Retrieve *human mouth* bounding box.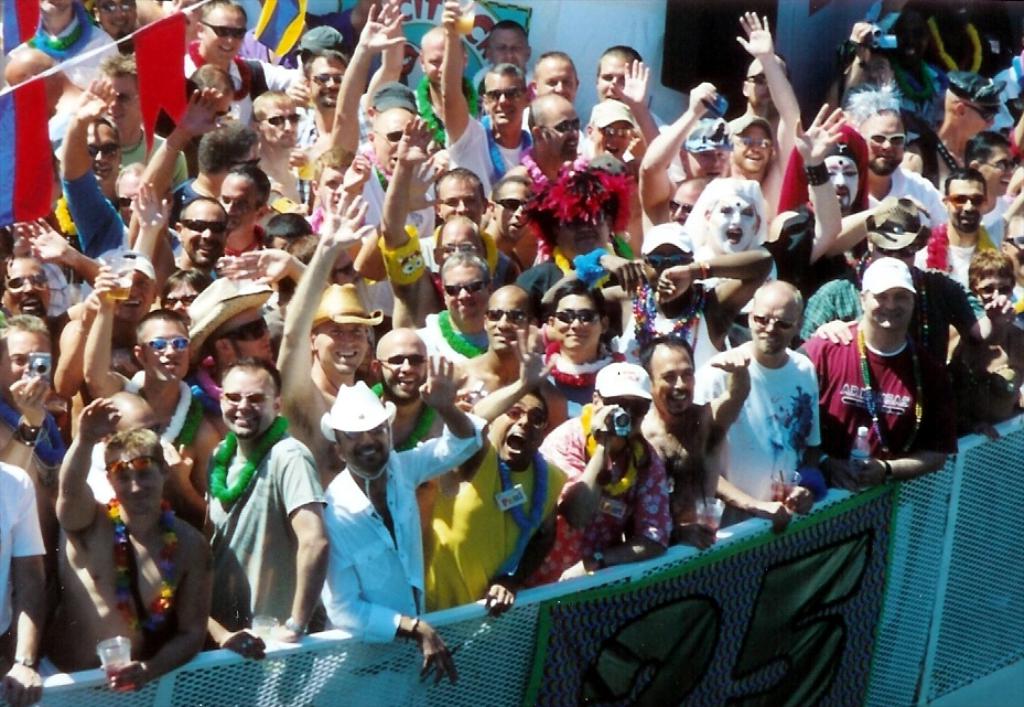
Bounding box: rect(396, 376, 417, 384).
